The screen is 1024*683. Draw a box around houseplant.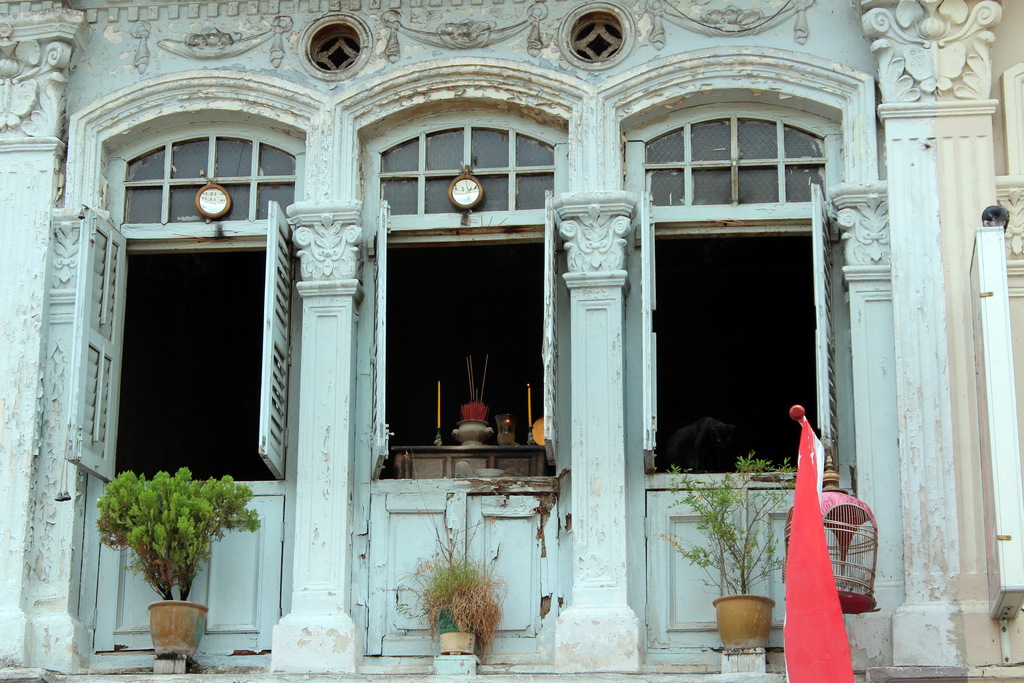
x1=660, y1=451, x2=791, y2=656.
